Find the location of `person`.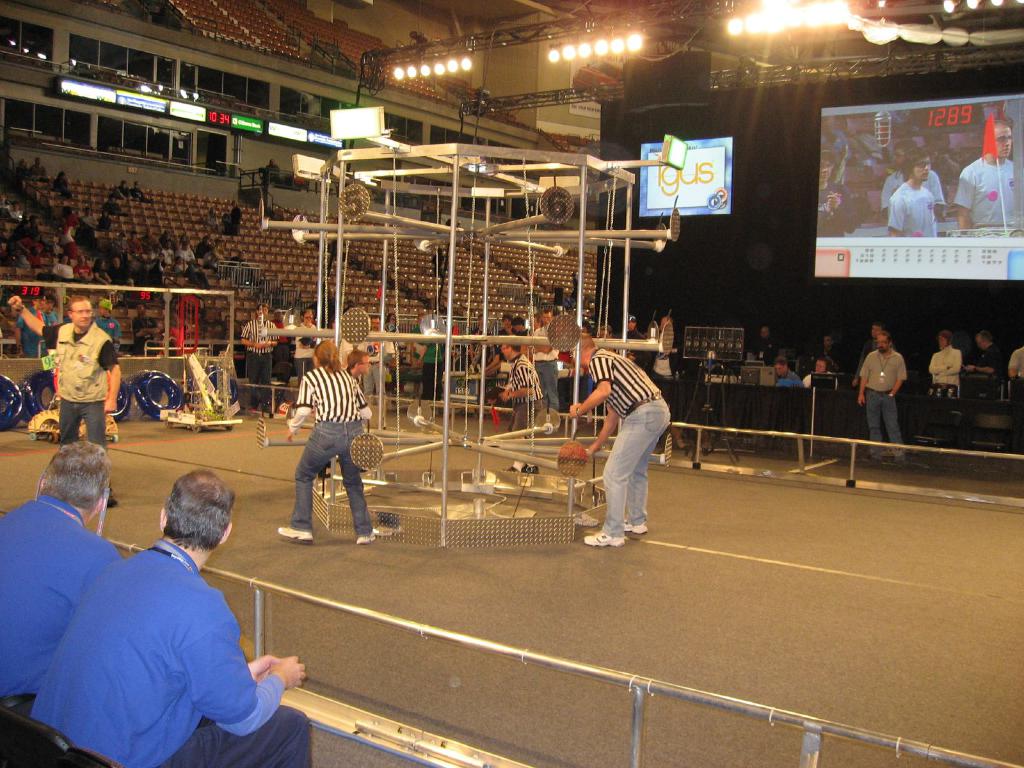
Location: 14, 465, 310, 765.
